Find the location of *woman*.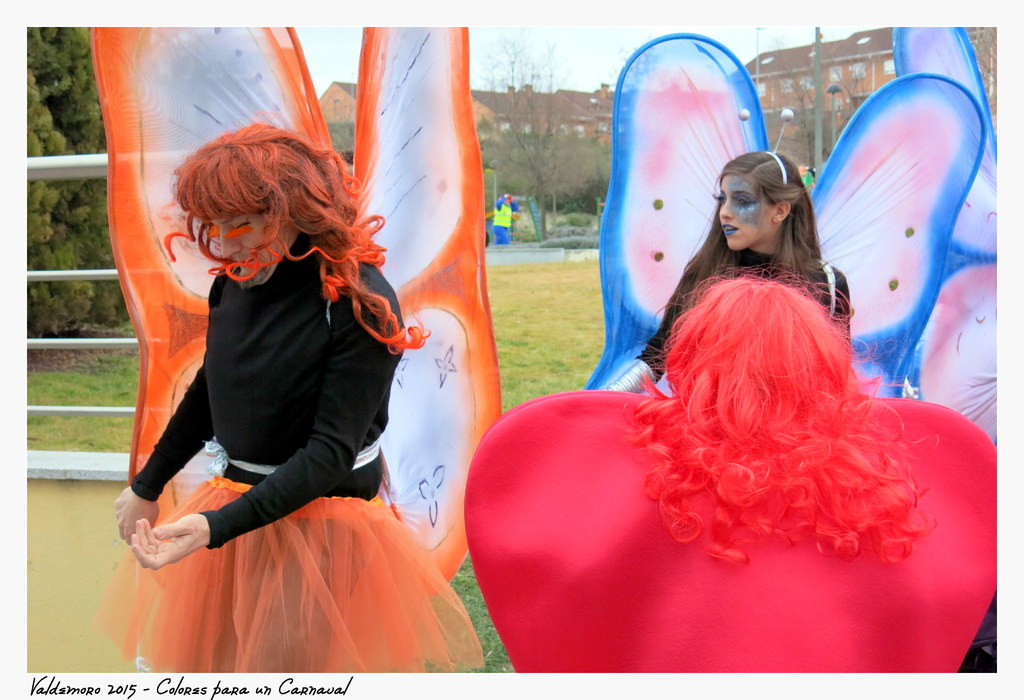
Location: 500, 39, 1012, 663.
